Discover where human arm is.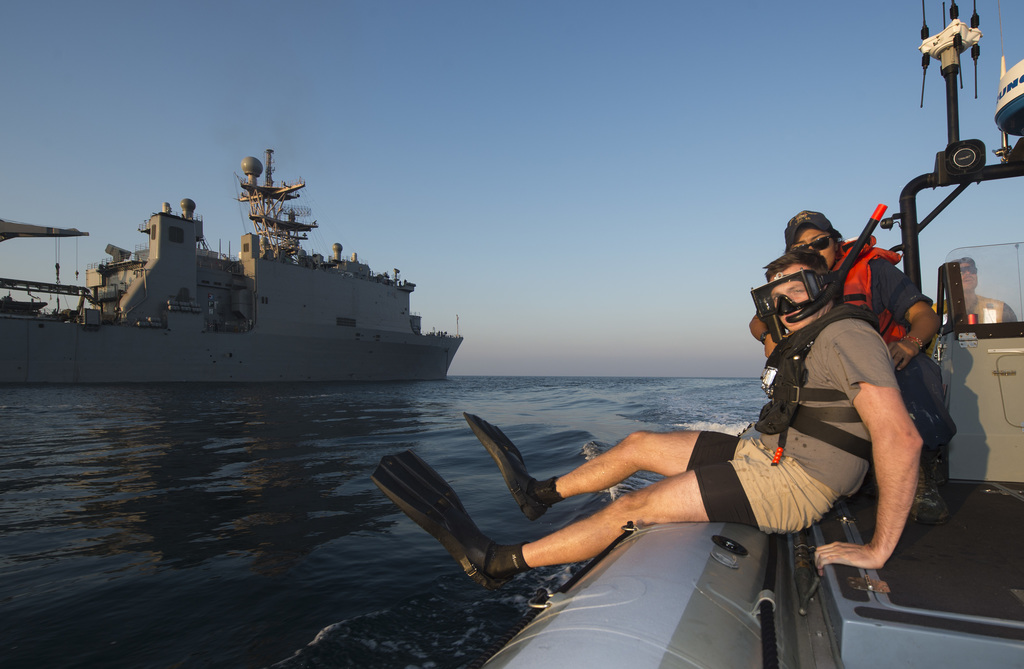
Discovered at l=877, t=255, r=944, b=364.
